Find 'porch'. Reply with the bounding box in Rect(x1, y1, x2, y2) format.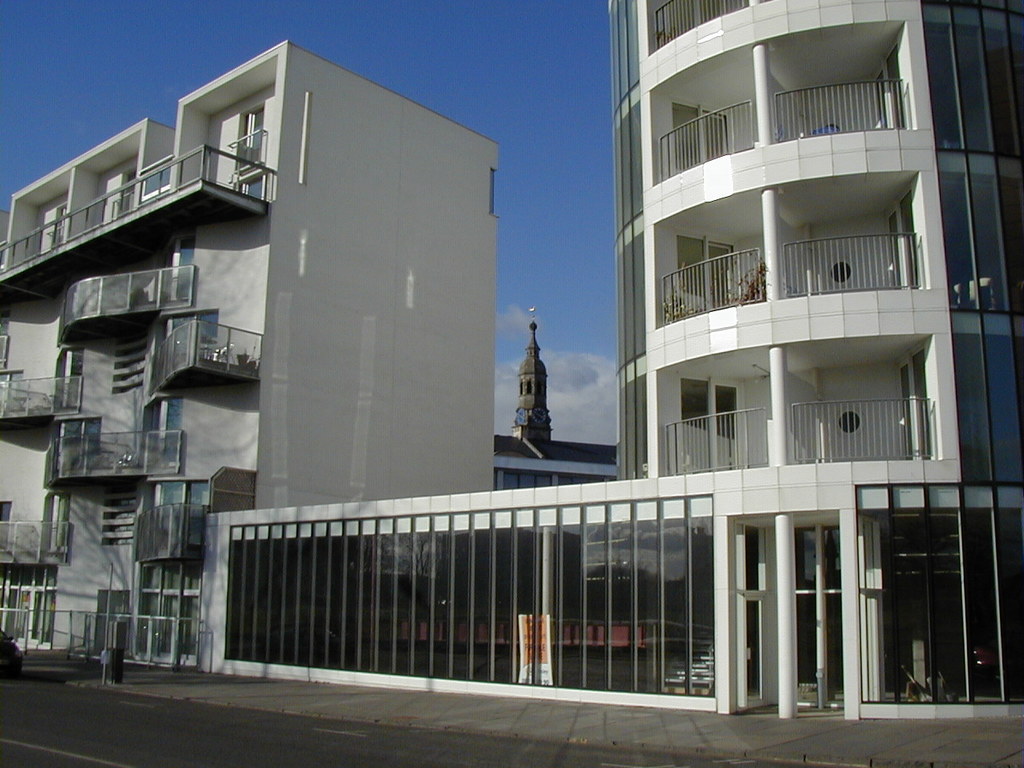
Rect(774, 78, 926, 138).
